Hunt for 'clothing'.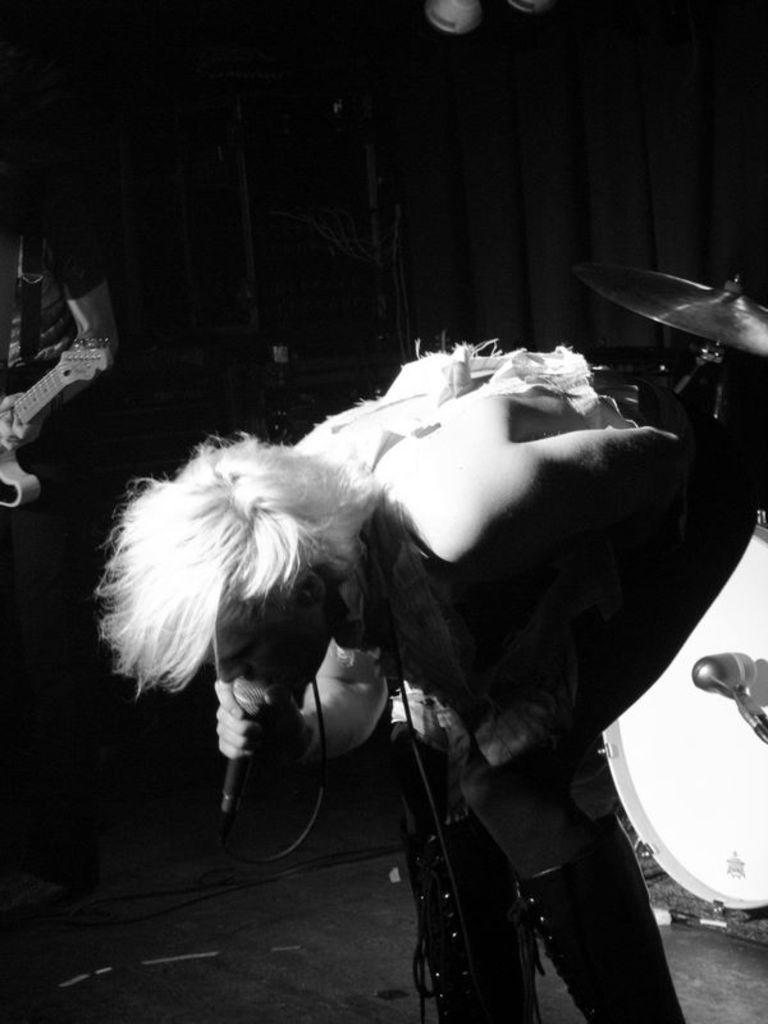
Hunted down at x1=287 y1=347 x2=756 y2=1023.
